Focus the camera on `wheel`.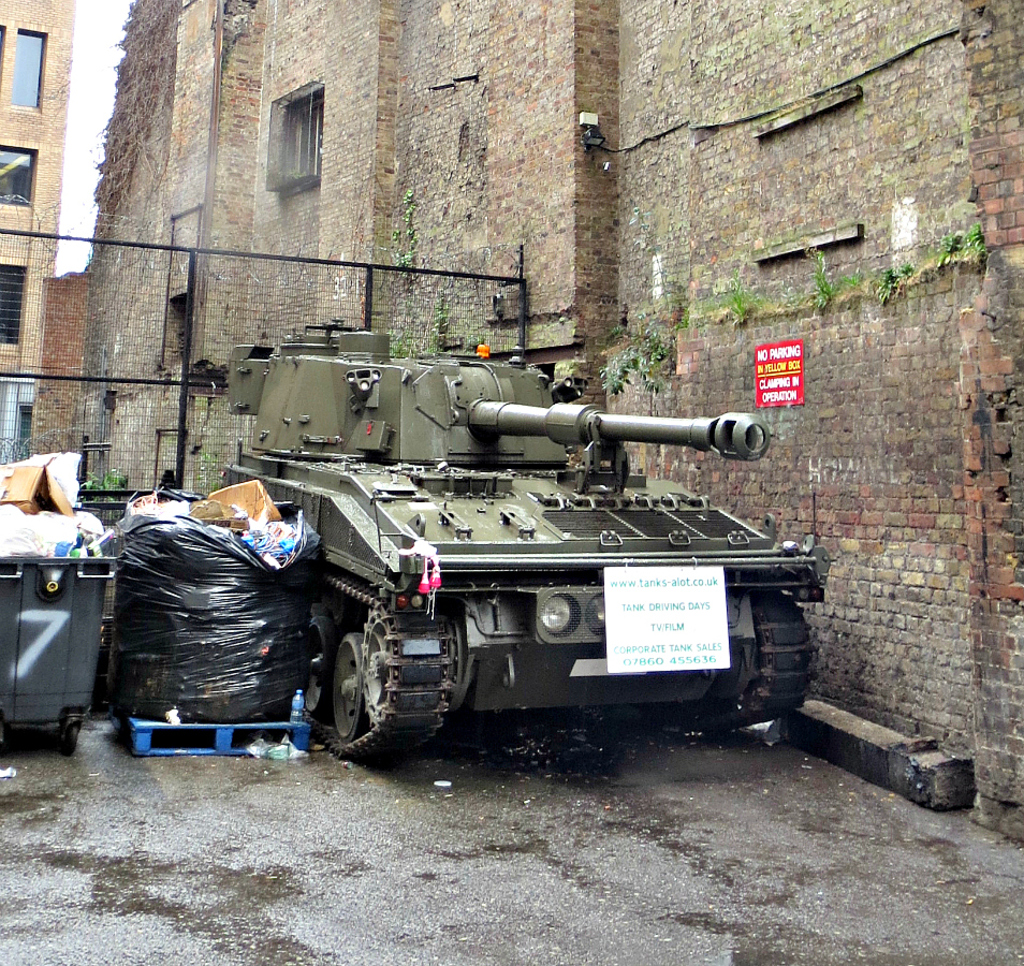
Focus region: rect(328, 619, 385, 744).
